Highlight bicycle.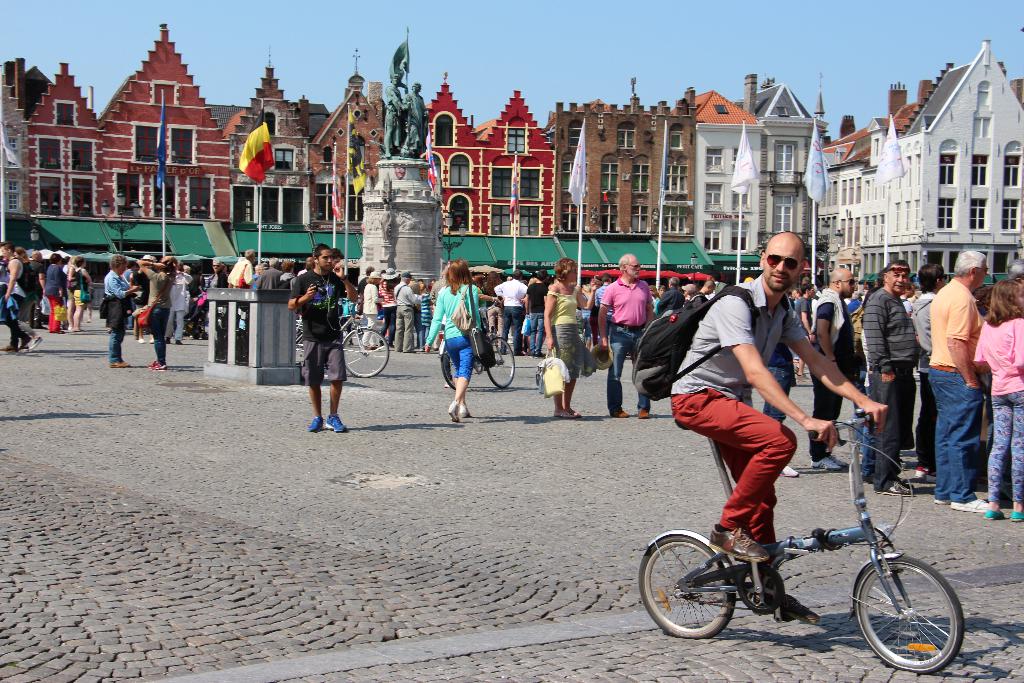
Highlighted region: (left=627, top=407, right=970, bottom=682).
